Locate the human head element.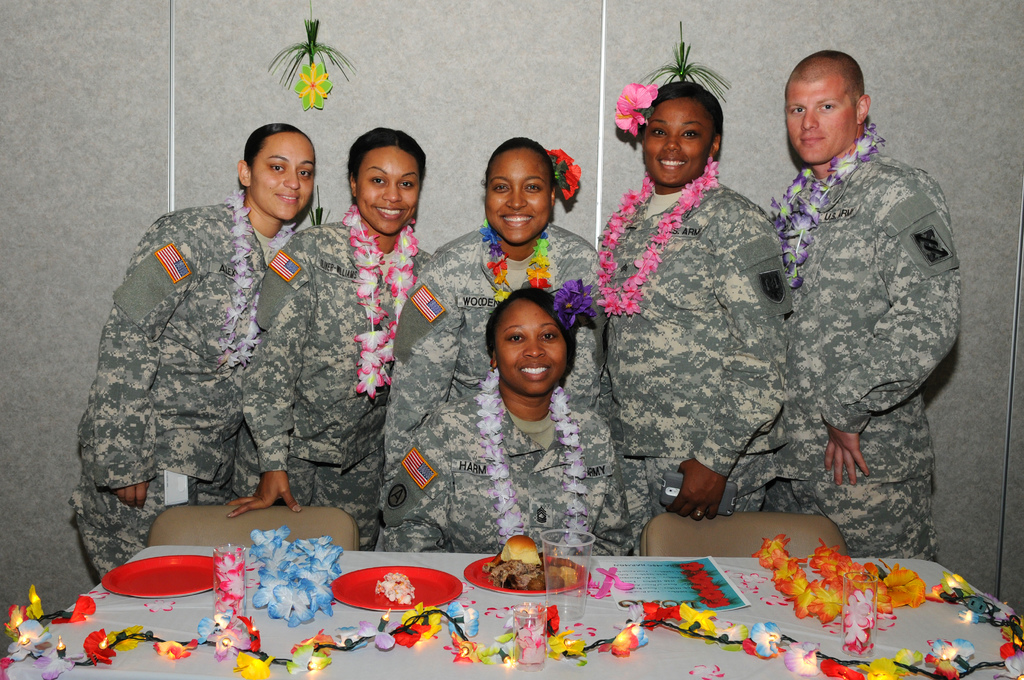
Element bbox: (486, 133, 559, 245).
